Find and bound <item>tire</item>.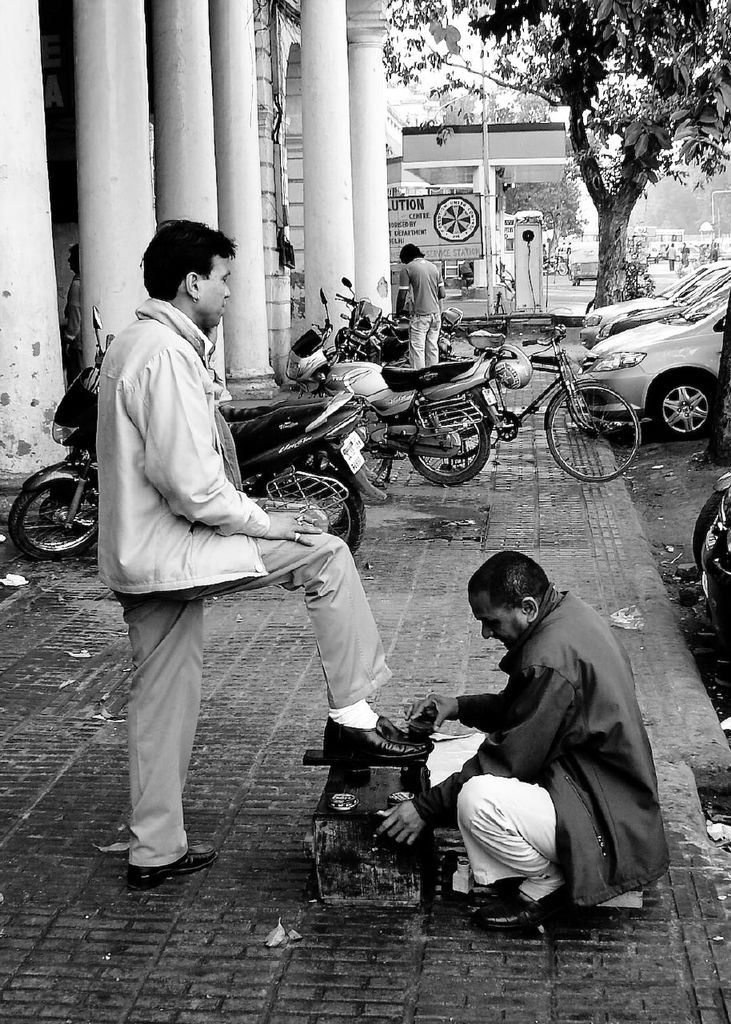
Bound: <box>692,488,729,570</box>.
